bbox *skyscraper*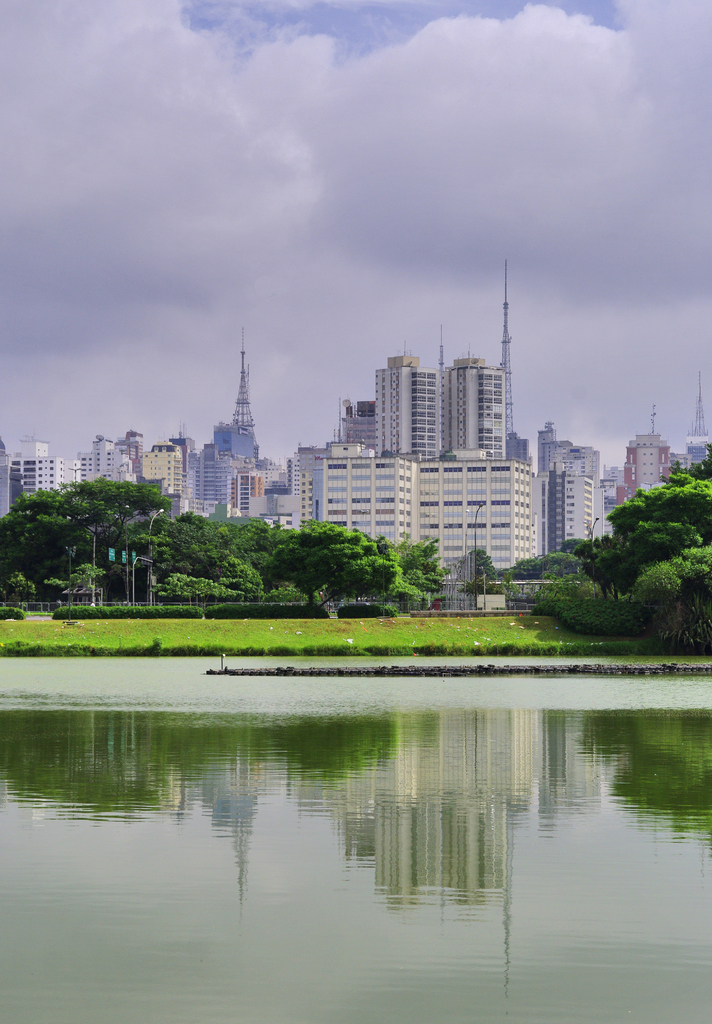
rect(372, 353, 444, 468)
